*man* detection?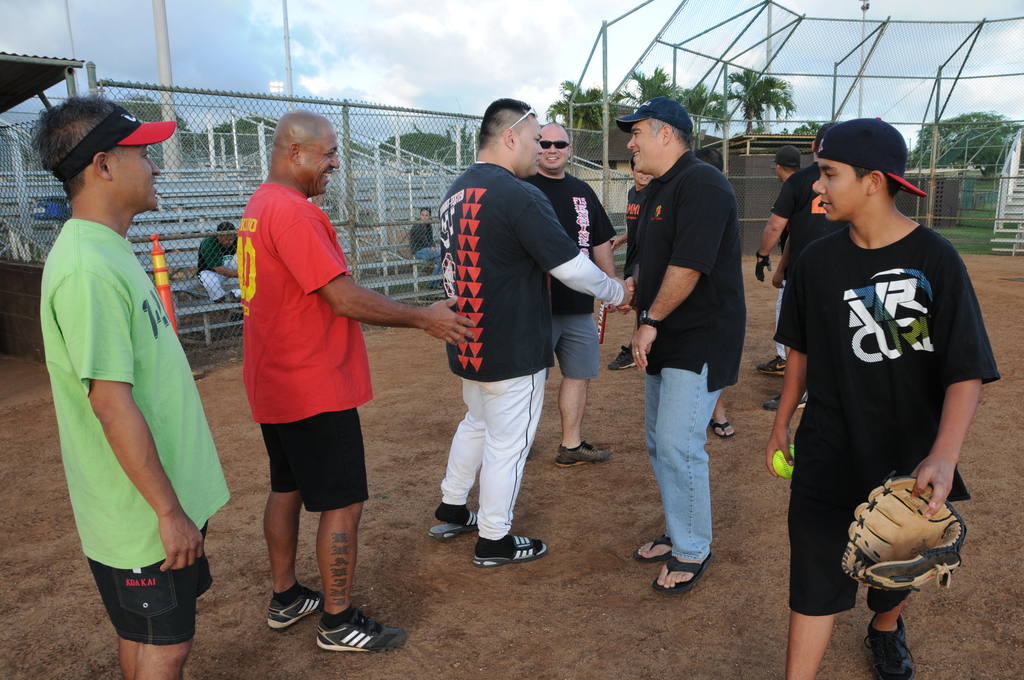
(x1=519, y1=120, x2=620, y2=469)
